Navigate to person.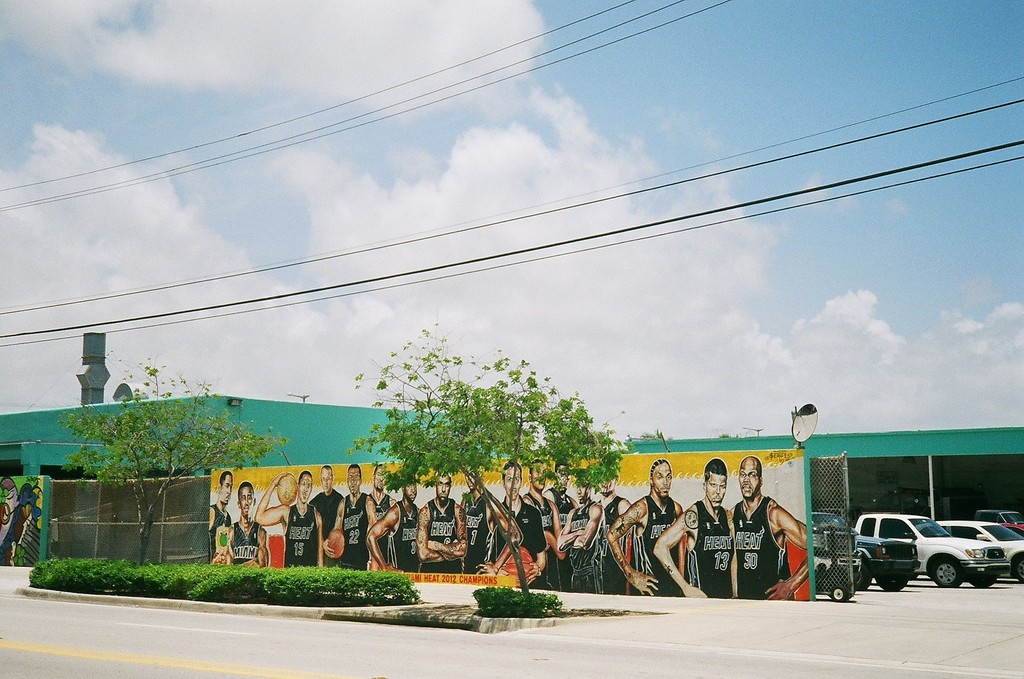
Navigation target: detection(597, 469, 633, 594).
